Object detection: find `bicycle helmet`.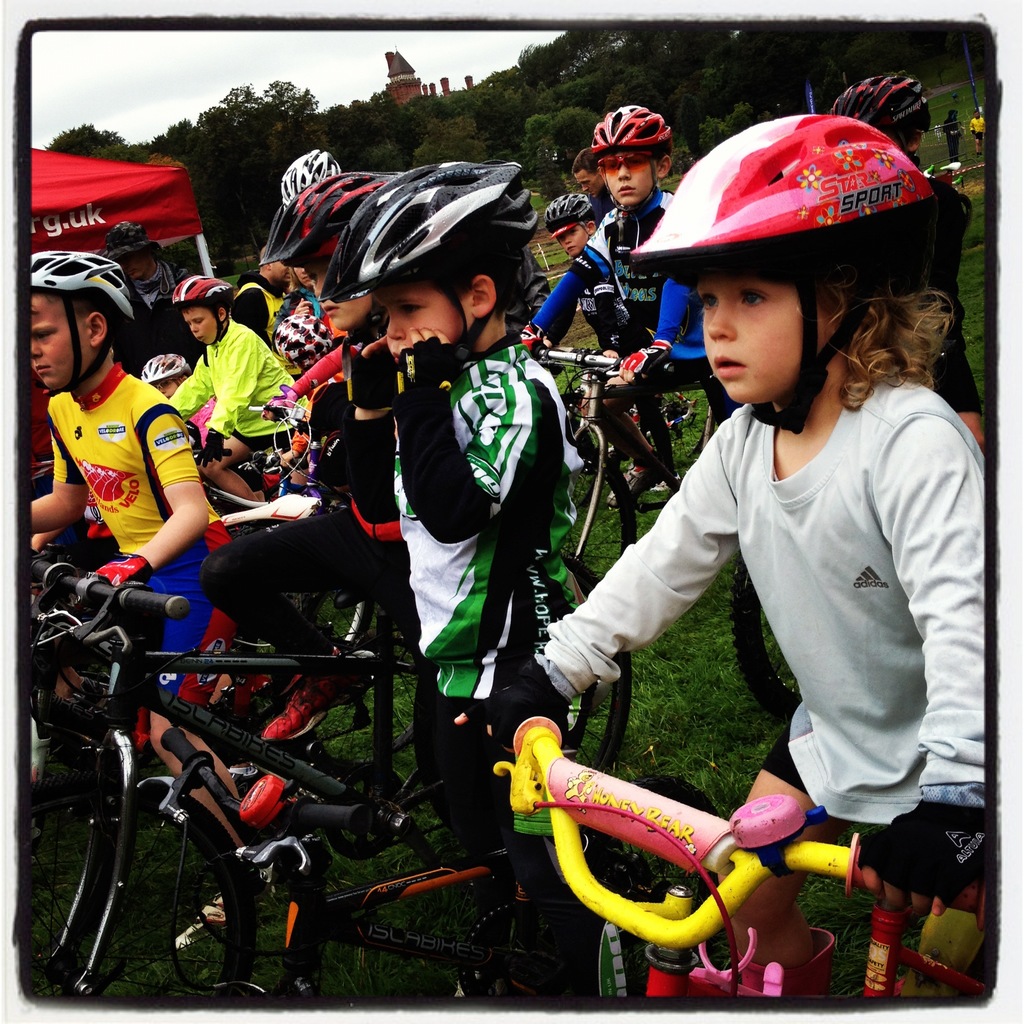
BBox(184, 273, 236, 311).
